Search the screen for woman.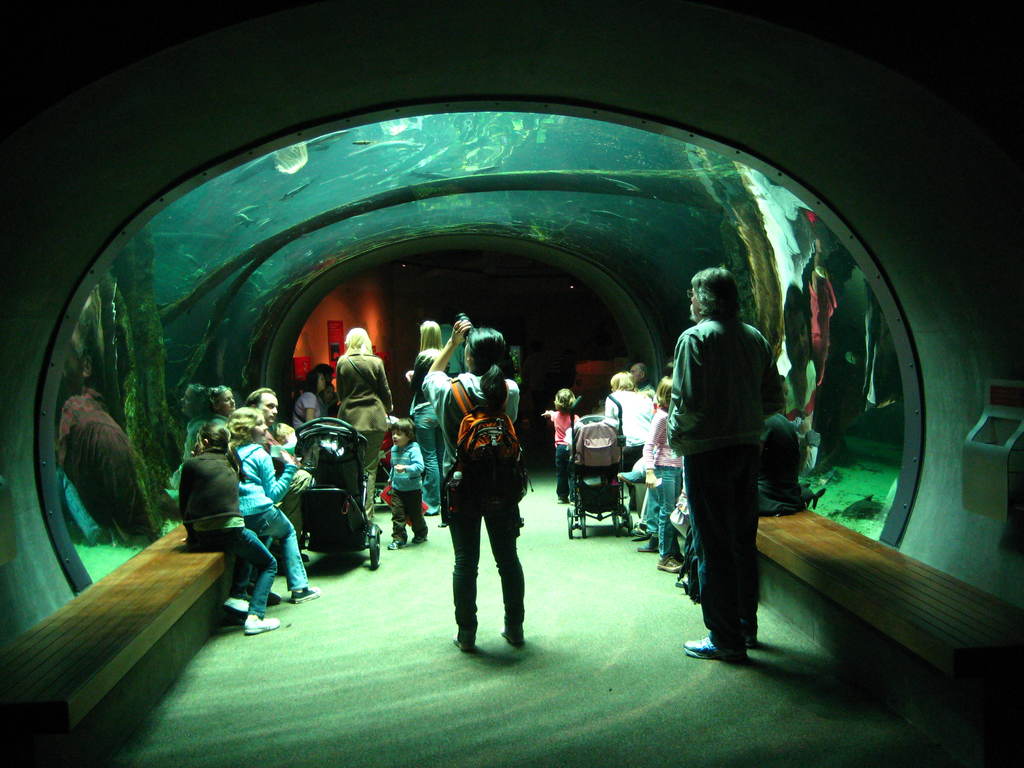
Found at bbox(605, 372, 653, 510).
